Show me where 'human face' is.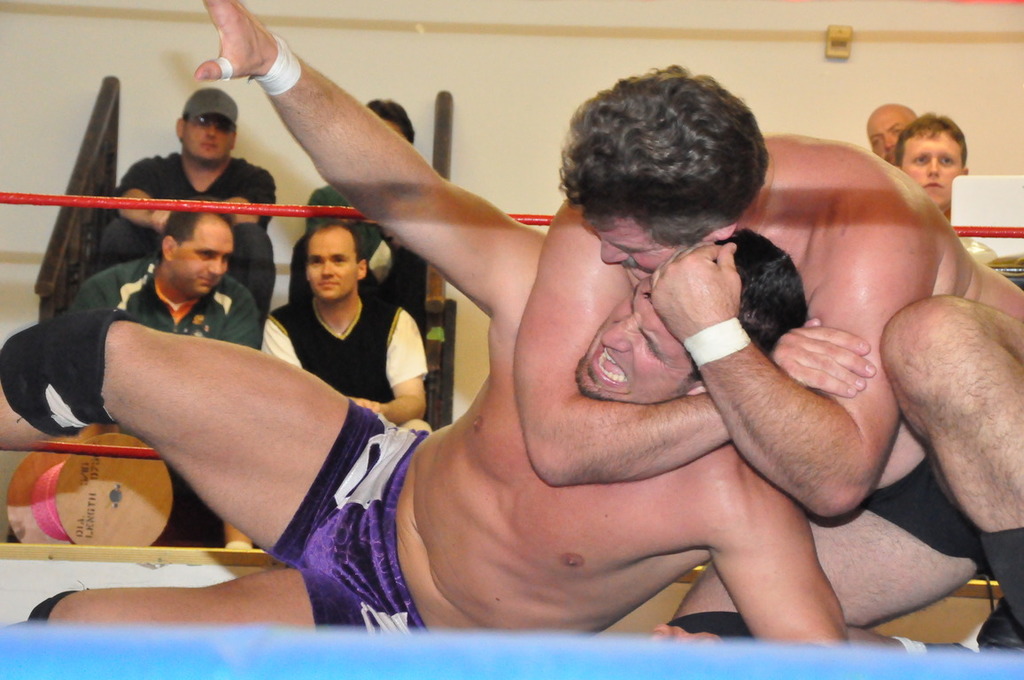
'human face' is at {"left": 186, "top": 112, "right": 235, "bottom": 159}.
